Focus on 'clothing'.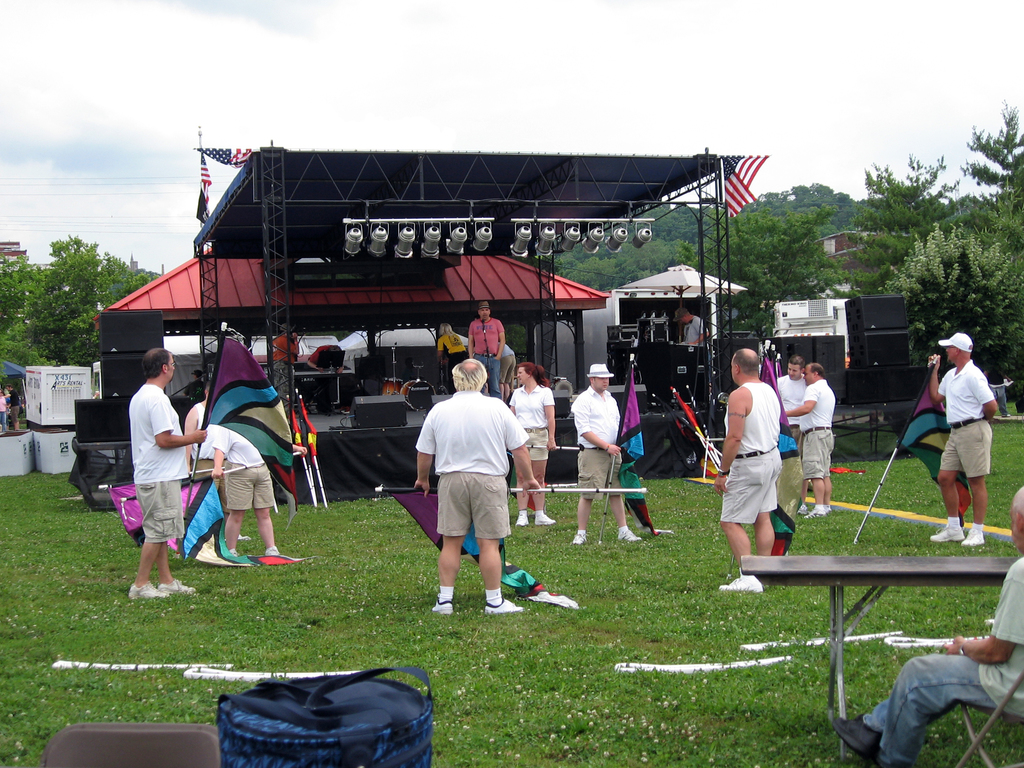
Focused at detection(578, 387, 621, 502).
